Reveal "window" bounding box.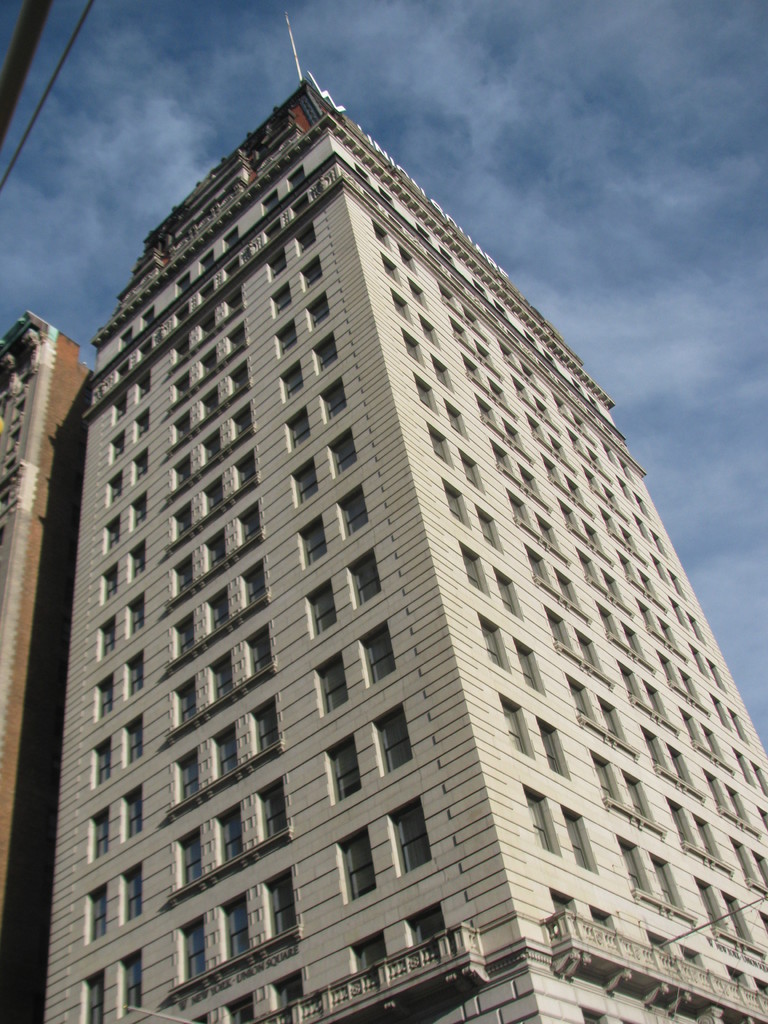
Revealed: 268/279/292/321.
